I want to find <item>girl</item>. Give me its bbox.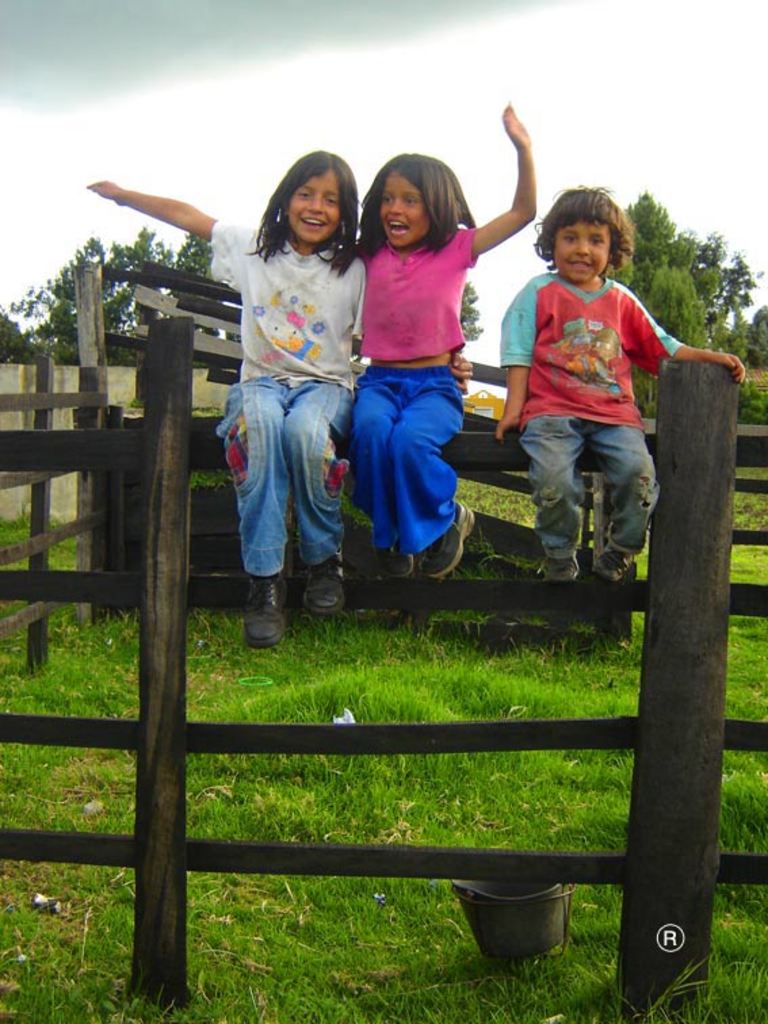
bbox(352, 104, 539, 574).
